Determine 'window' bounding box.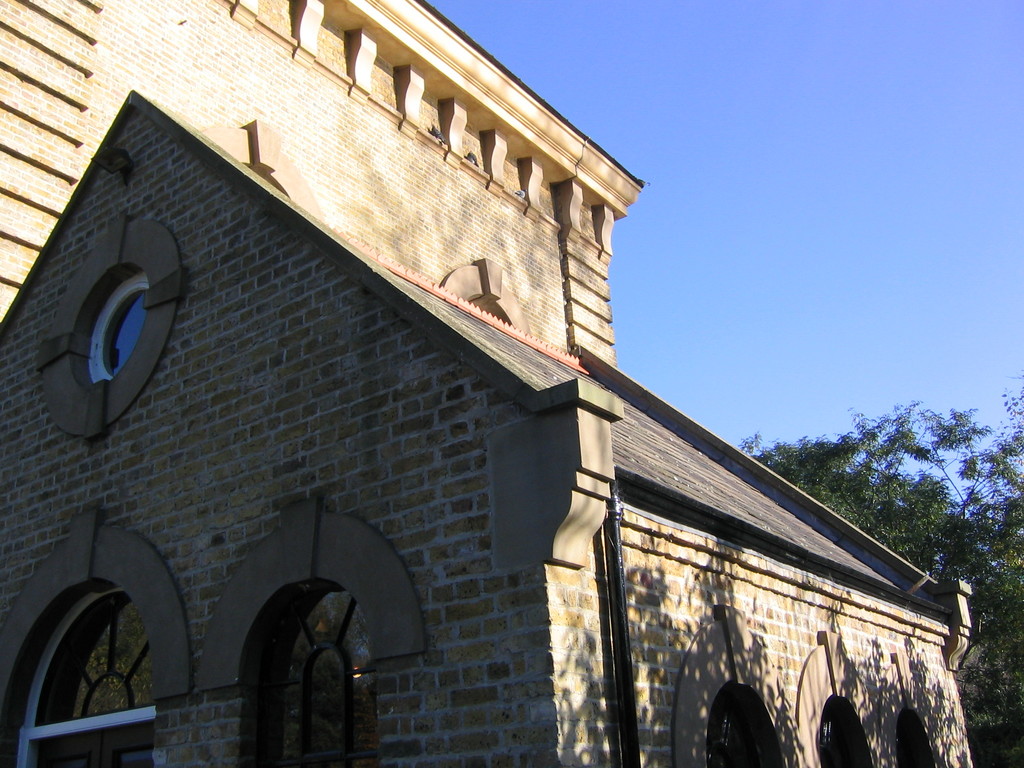
Determined: <region>252, 600, 362, 764</region>.
